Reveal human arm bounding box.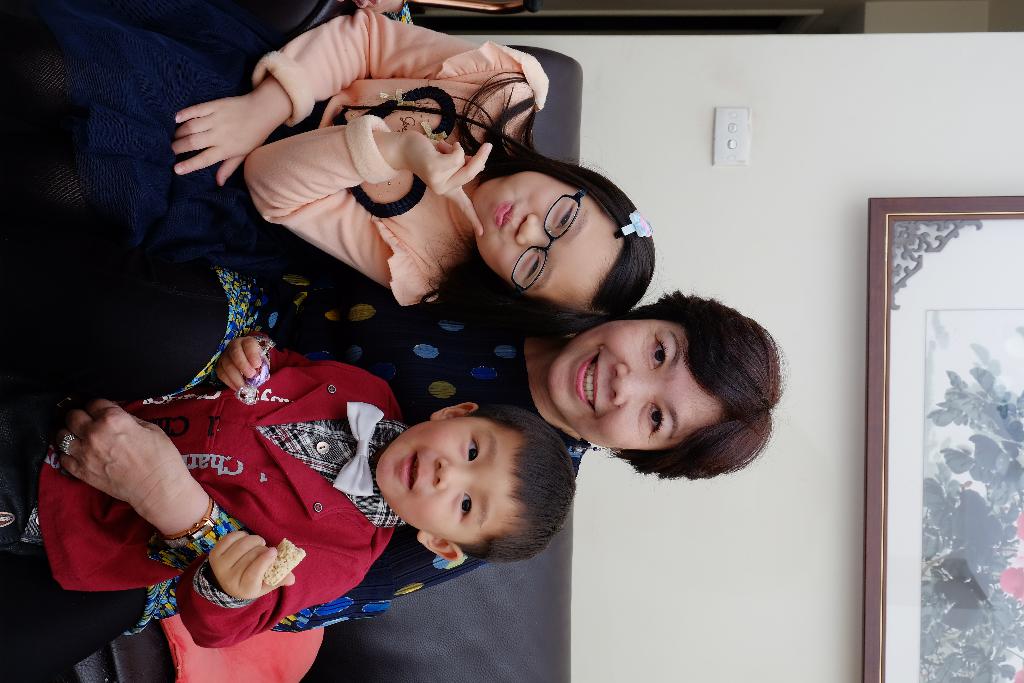
Revealed: Rect(45, 393, 568, 639).
